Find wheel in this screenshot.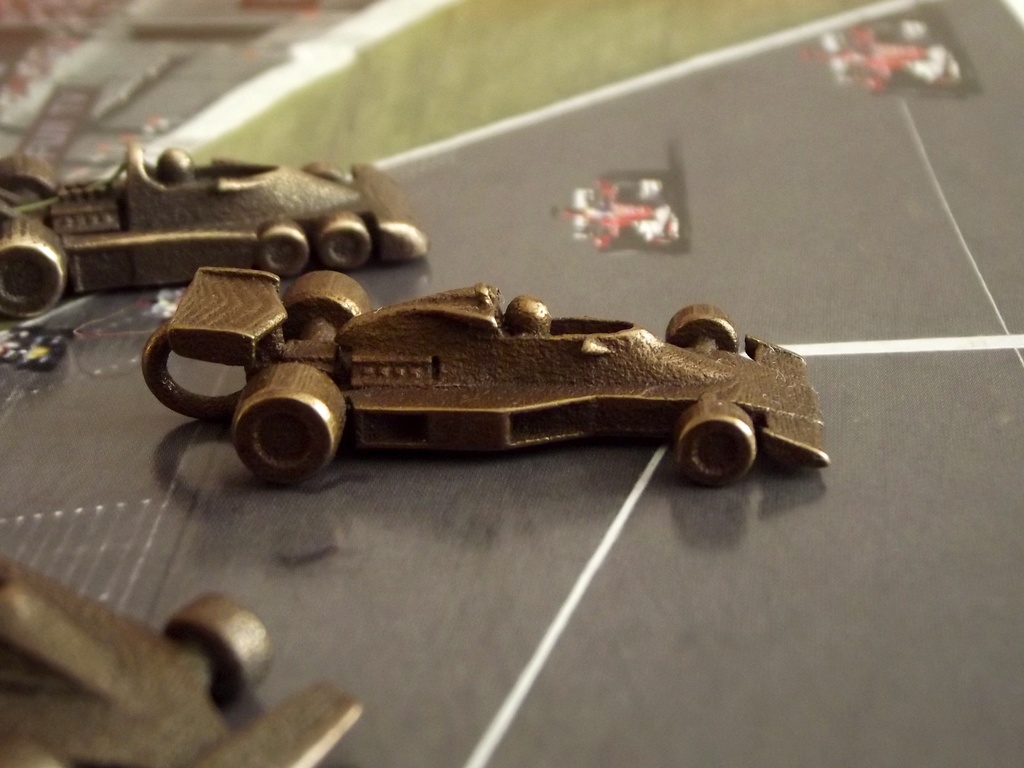
The bounding box for wheel is x1=0, y1=155, x2=56, y2=200.
